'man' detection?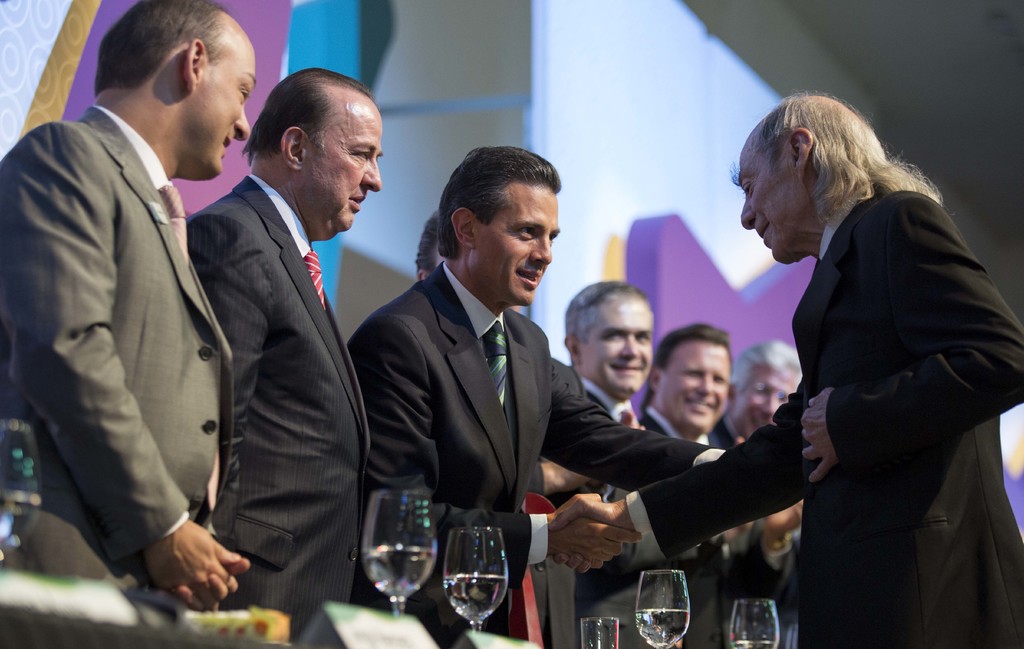
crop(640, 321, 805, 648)
